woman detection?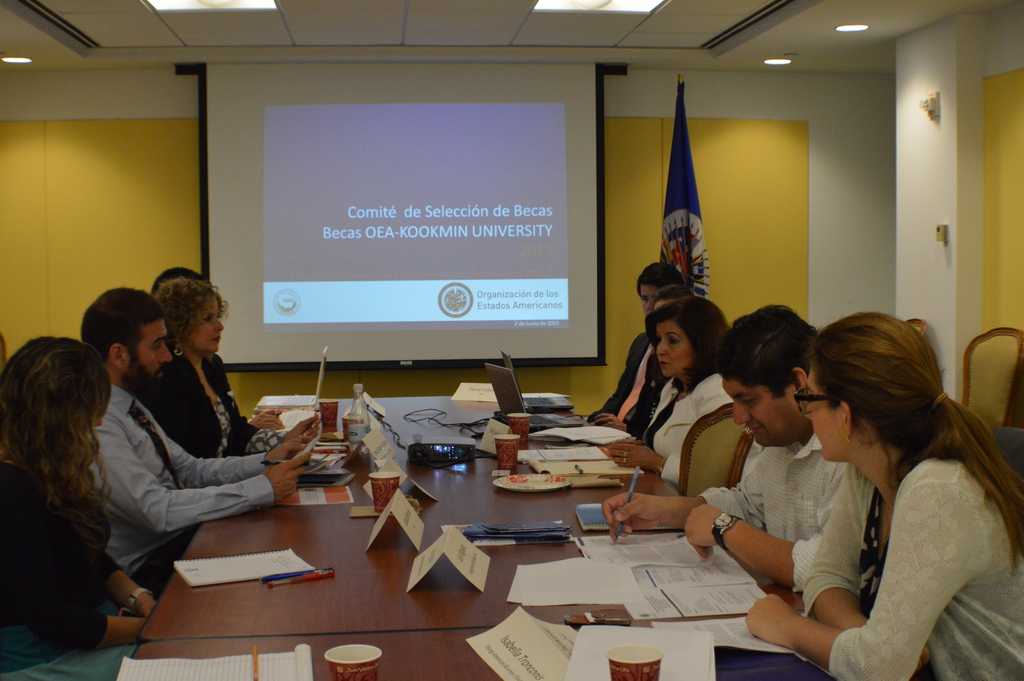
[142,277,300,464]
